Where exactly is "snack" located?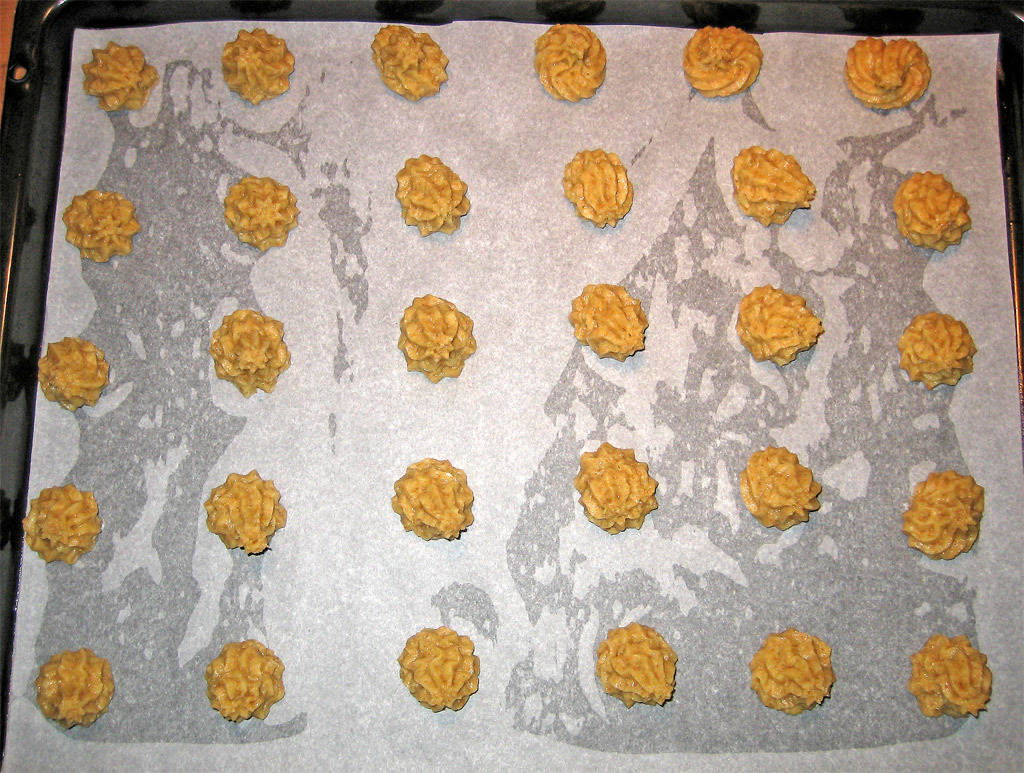
Its bounding box is bbox=(576, 439, 664, 529).
